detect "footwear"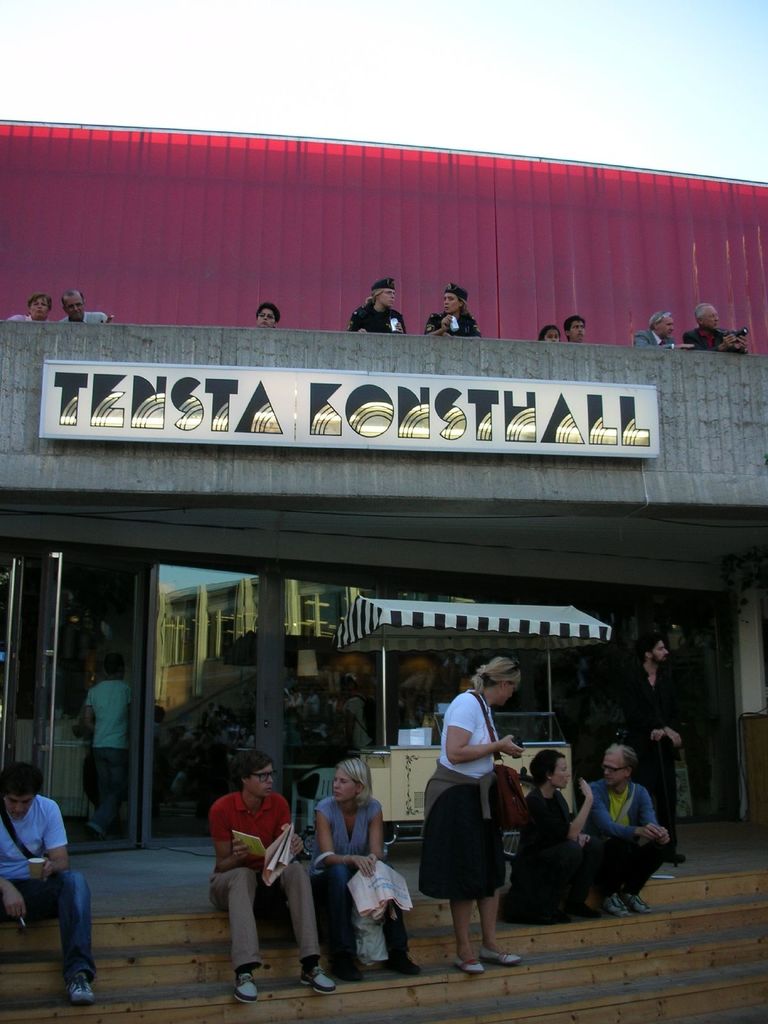
pyautogui.locateOnScreen(623, 890, 654, 906)
